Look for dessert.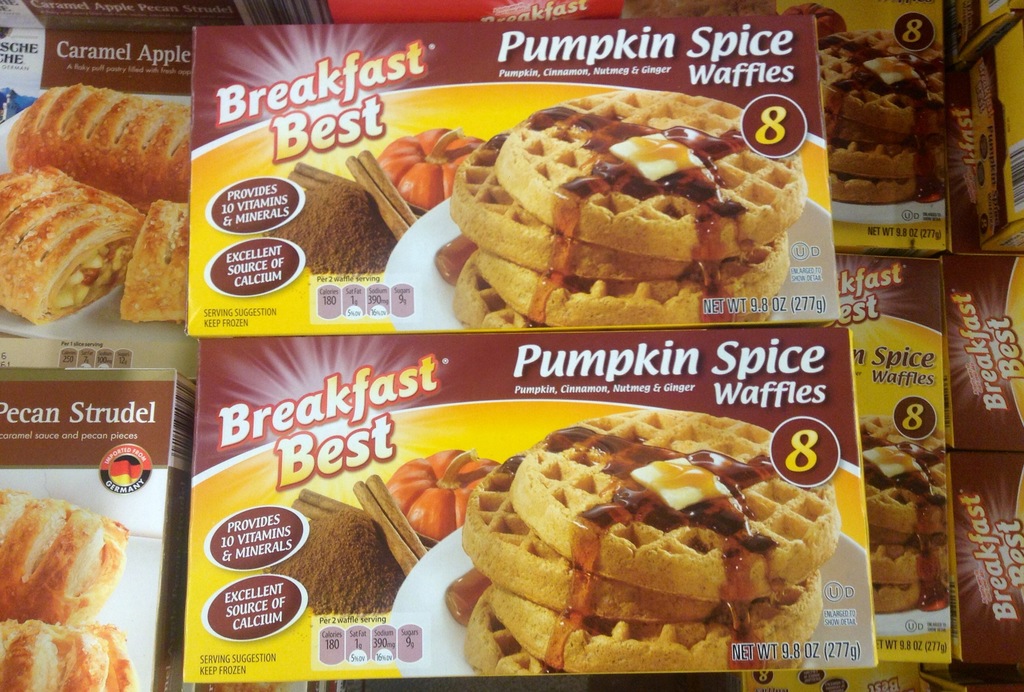
Found: <bbox>348, 151, 416, 236</bbox>.
